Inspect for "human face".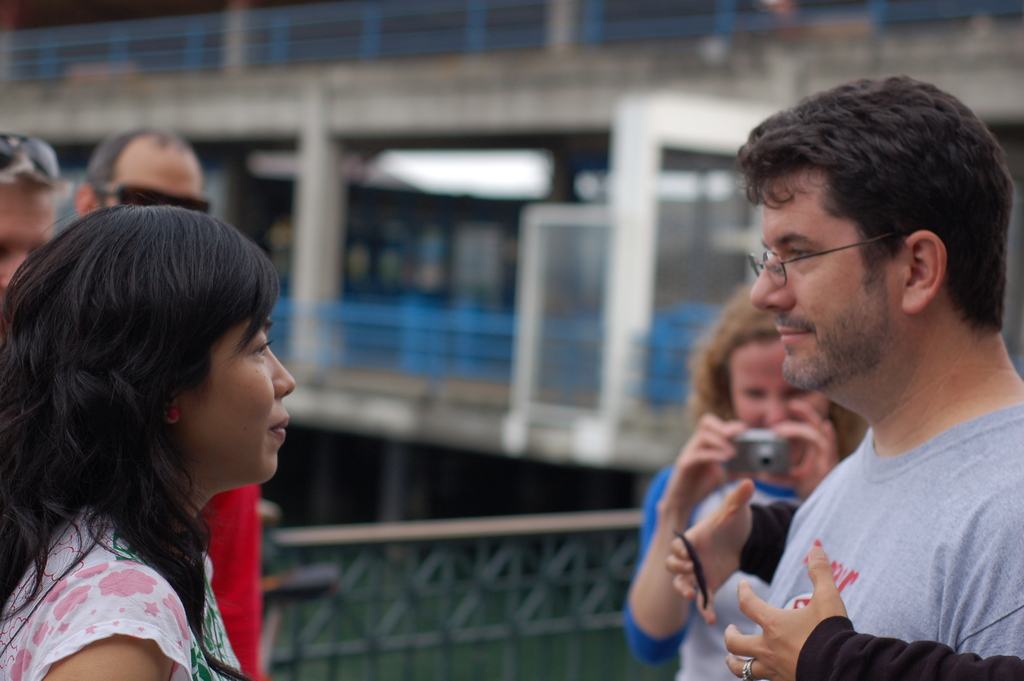
Inspection: 740:158:902:393.
